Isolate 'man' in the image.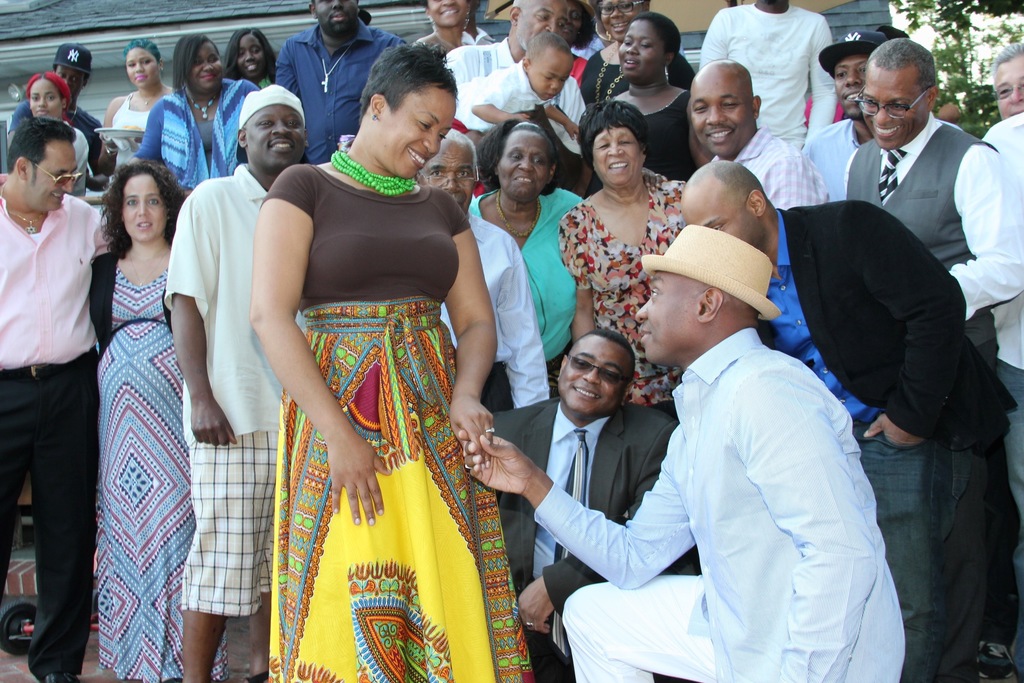
Isolated region: detection(801, 28, 884, 197).
